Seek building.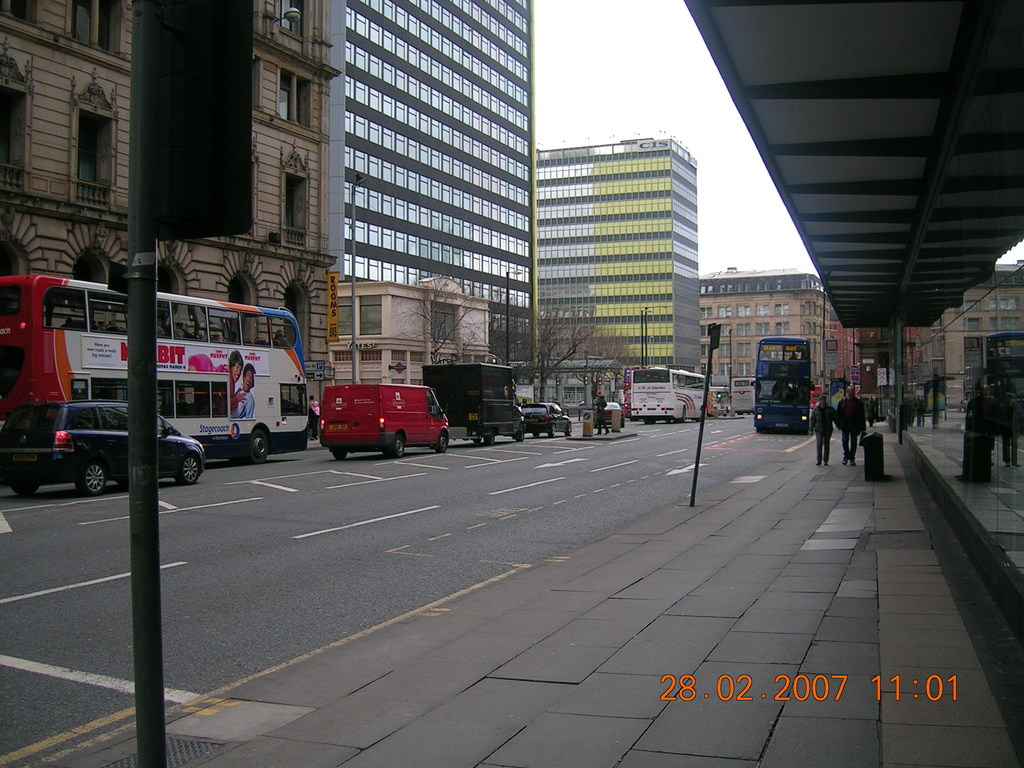
BBox(700, 267, 831, 392).
